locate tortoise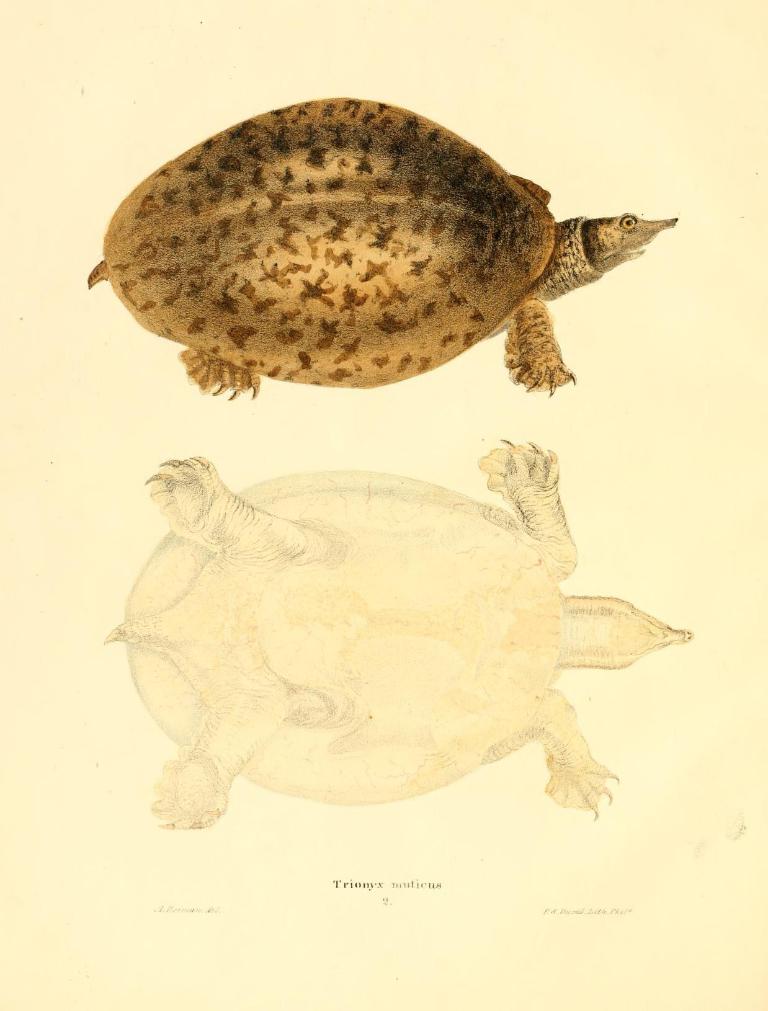
103, 438, 689, 828
